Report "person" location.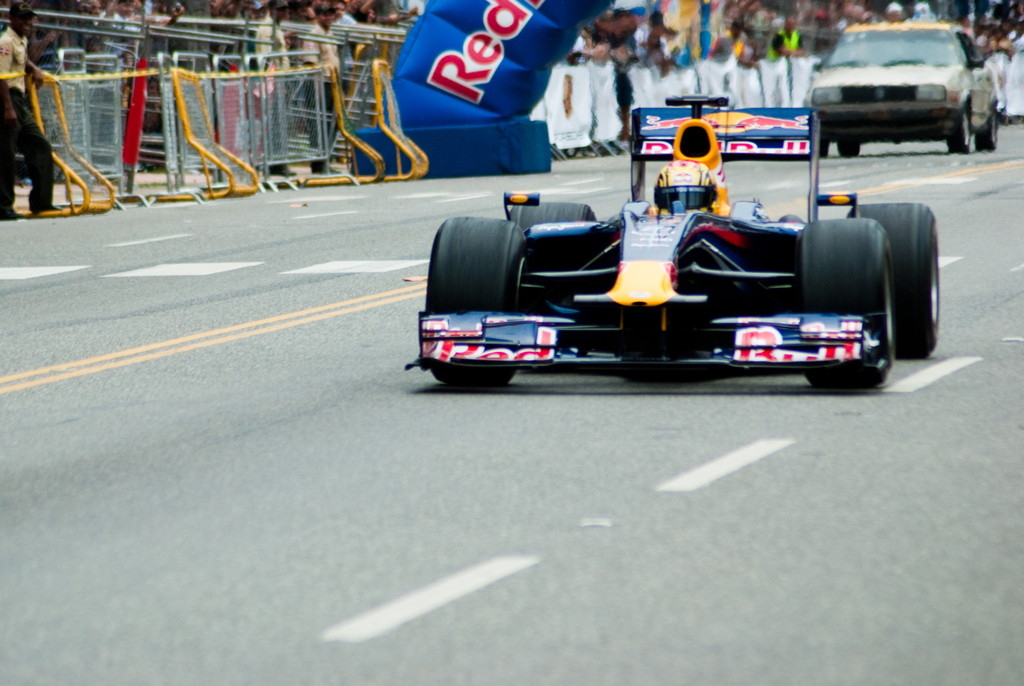
Report: rect(255, 0, 292, 183).
